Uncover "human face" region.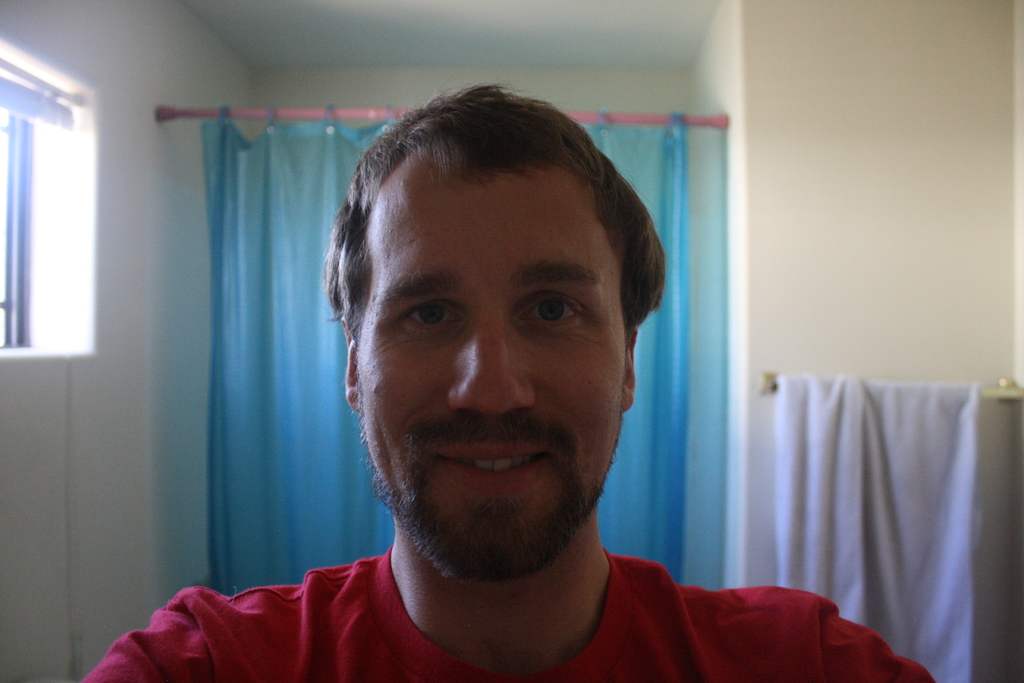
Uncovered: (354,167,628,583).
